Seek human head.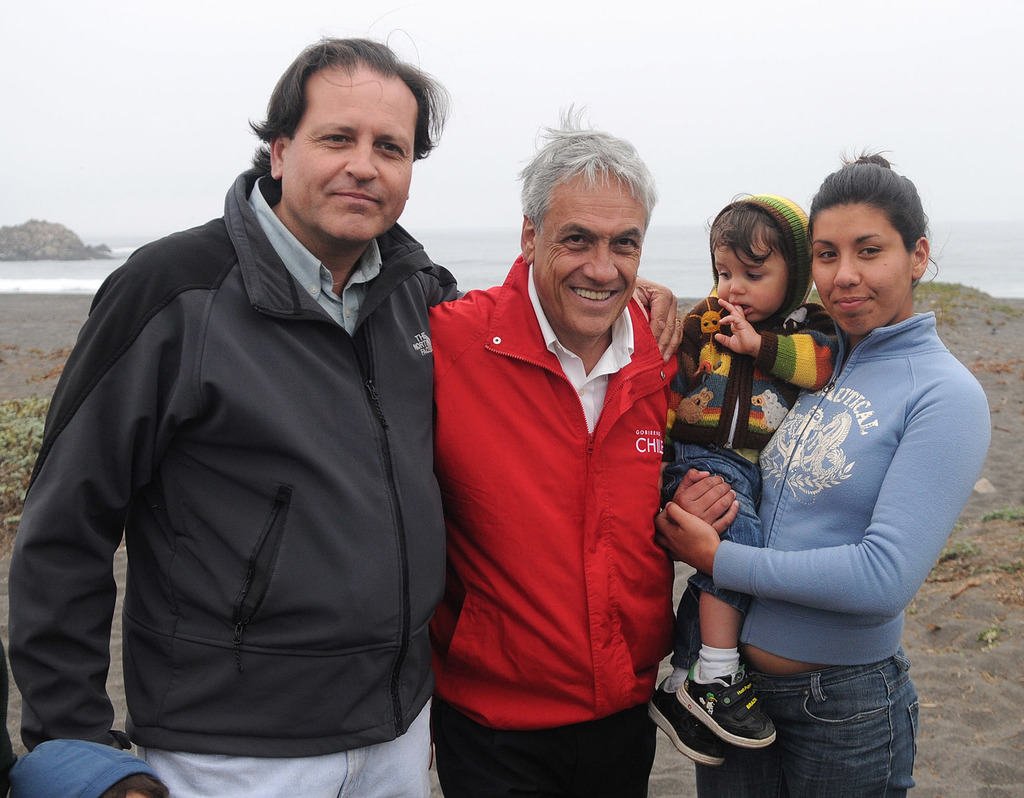
<box>798,158,937,331</box>.
